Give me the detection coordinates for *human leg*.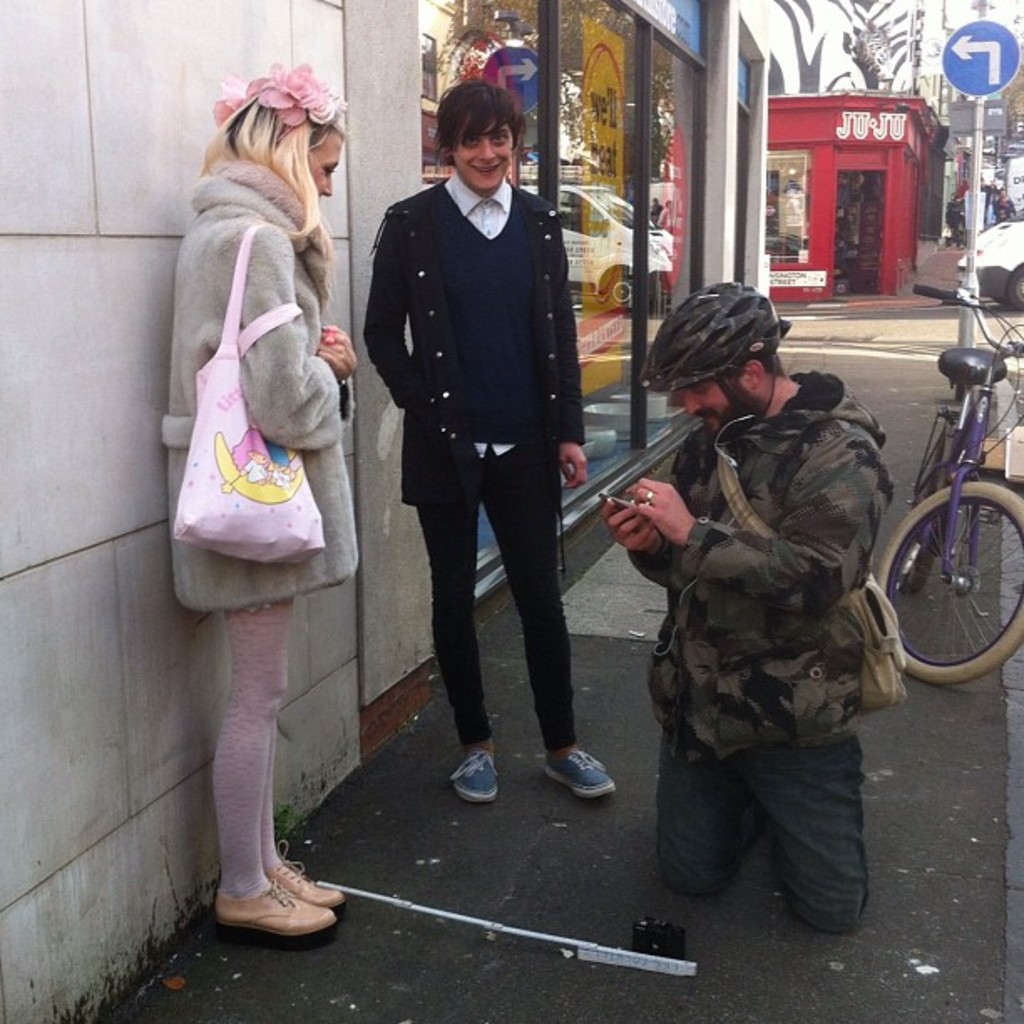
left=748, top=731, right=857, bottom=929.
